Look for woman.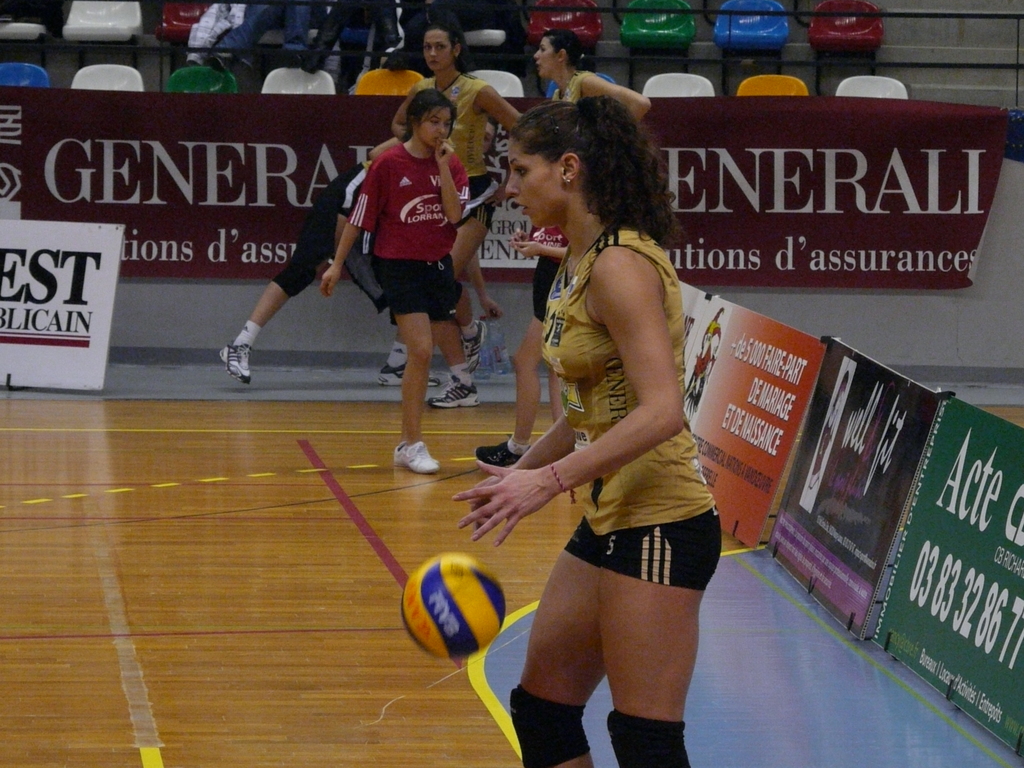
Found: [469,220,573,472].
